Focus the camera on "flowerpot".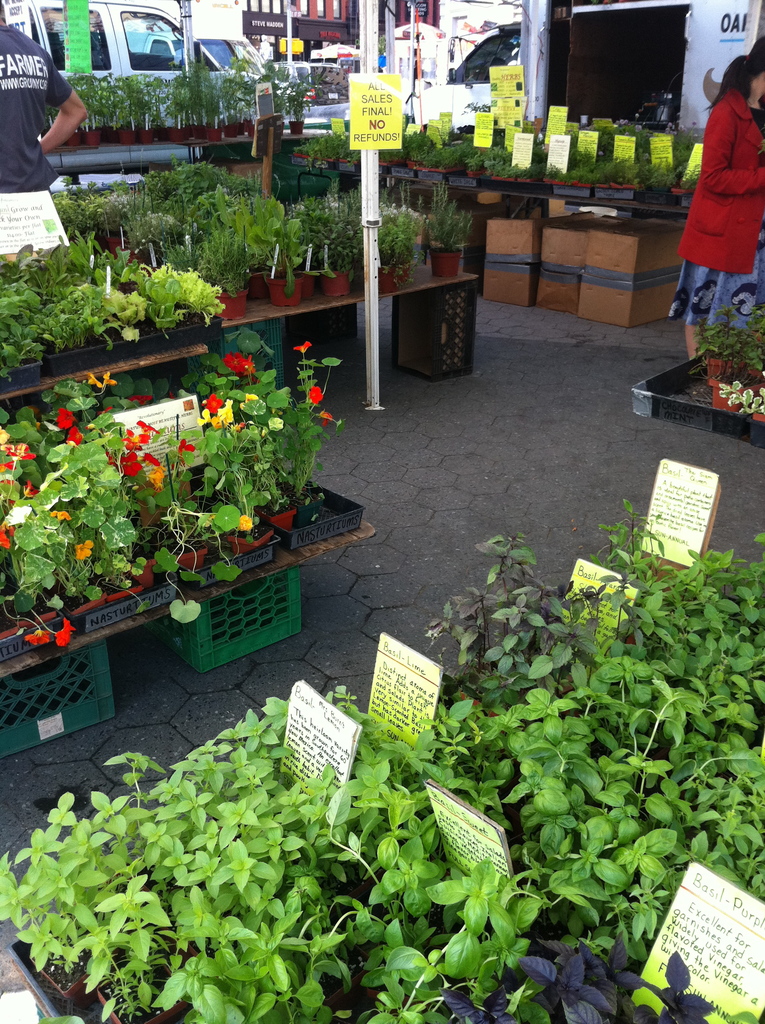
Focus region: bbox(427, 247, 464, 278).
